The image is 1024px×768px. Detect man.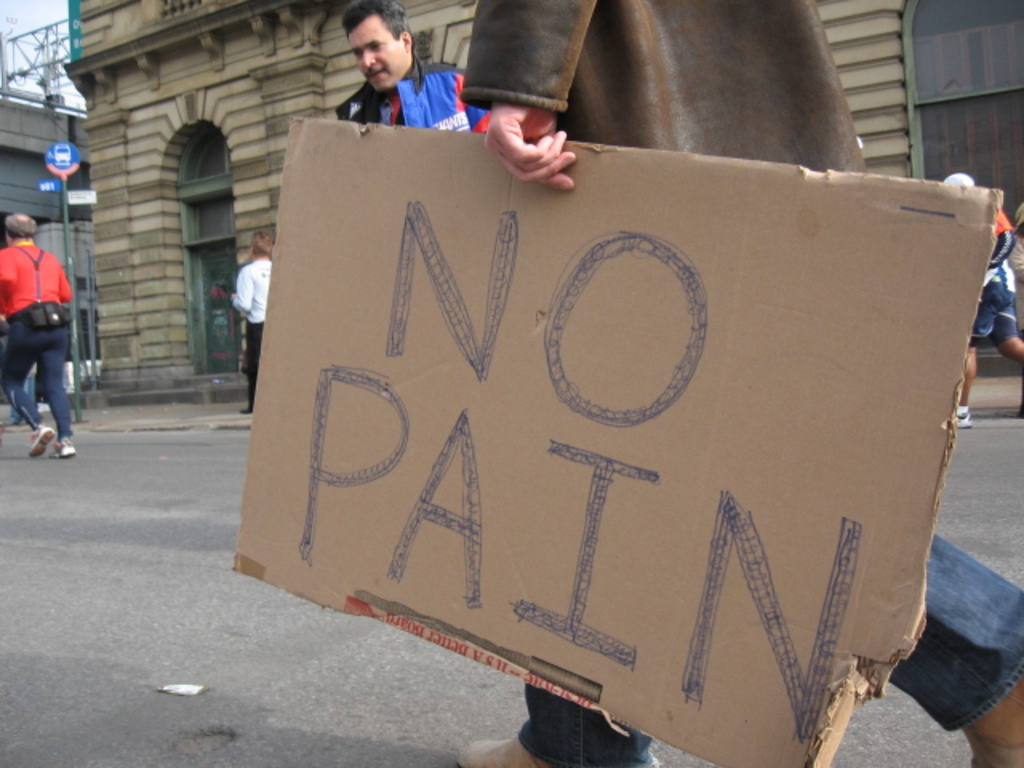
Detection: crop(306, 19, 462, 128).
